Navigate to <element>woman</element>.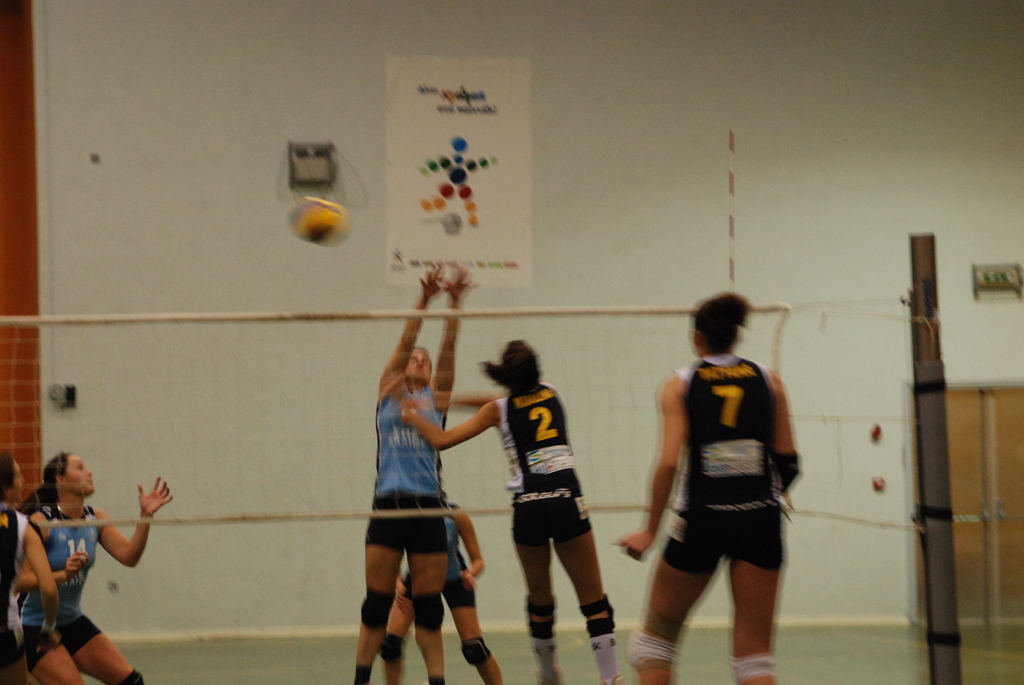
Navigation target: (378,472,505,684).
